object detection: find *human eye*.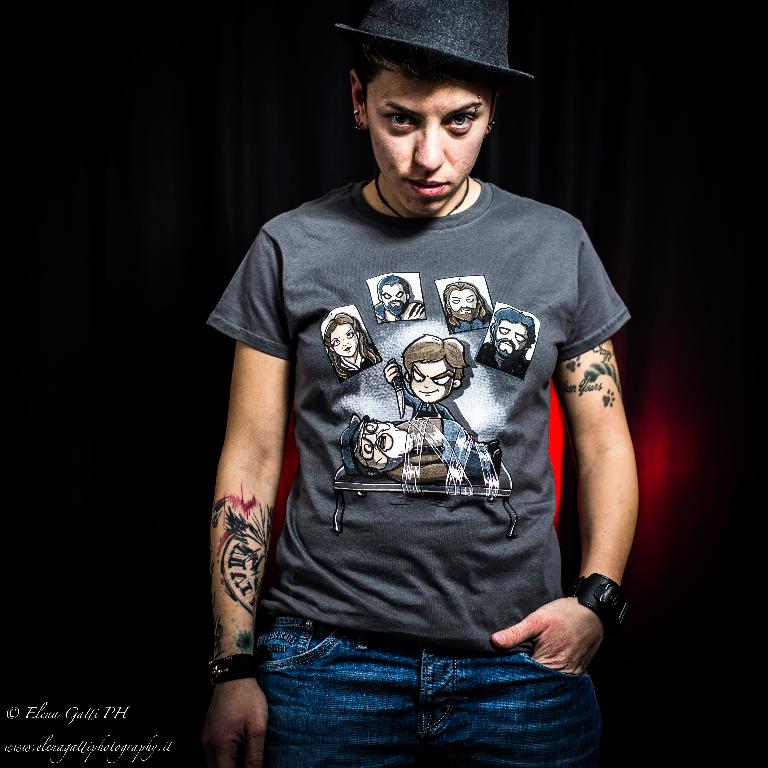
box(333, 338, 340, 347).
